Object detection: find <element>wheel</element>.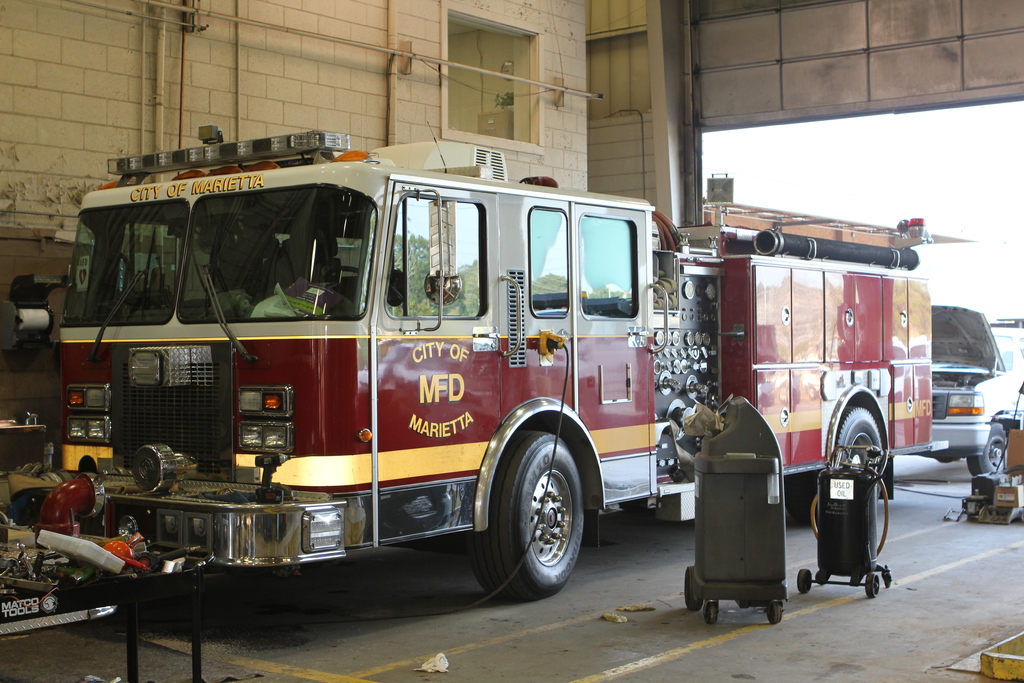
[461,428,587,602].
